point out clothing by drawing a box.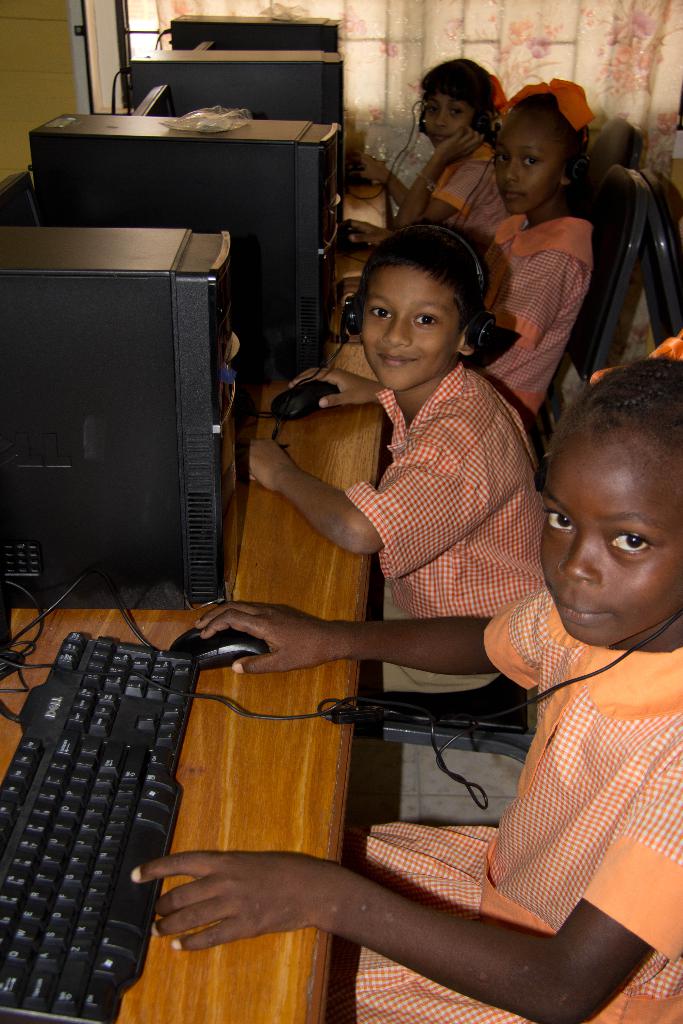
{"x1": 443, "y1": 148, "x2": 506, "y2": 235}.
